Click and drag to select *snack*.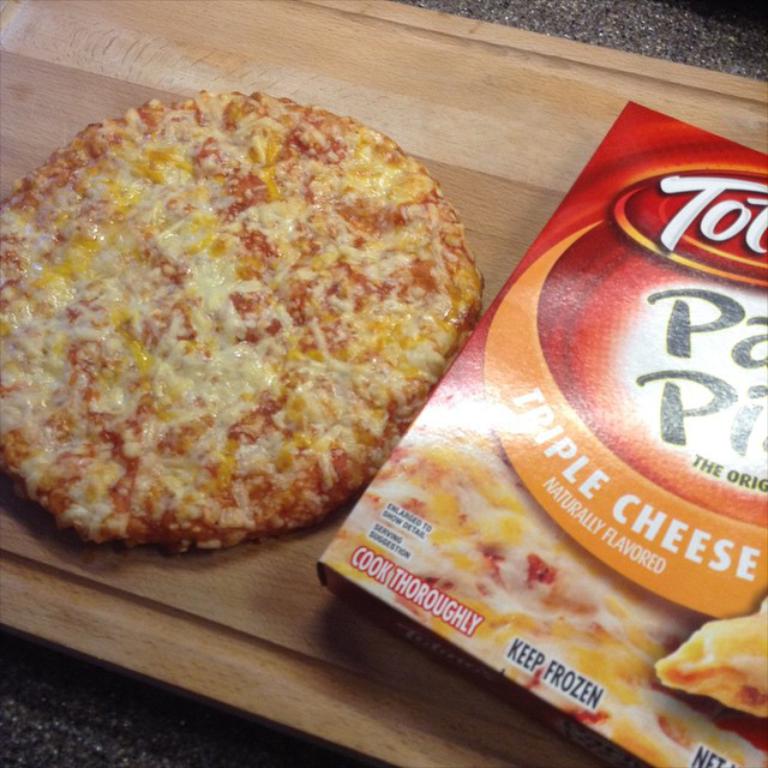
Selection: bbox(0, 94, 482, 563).
